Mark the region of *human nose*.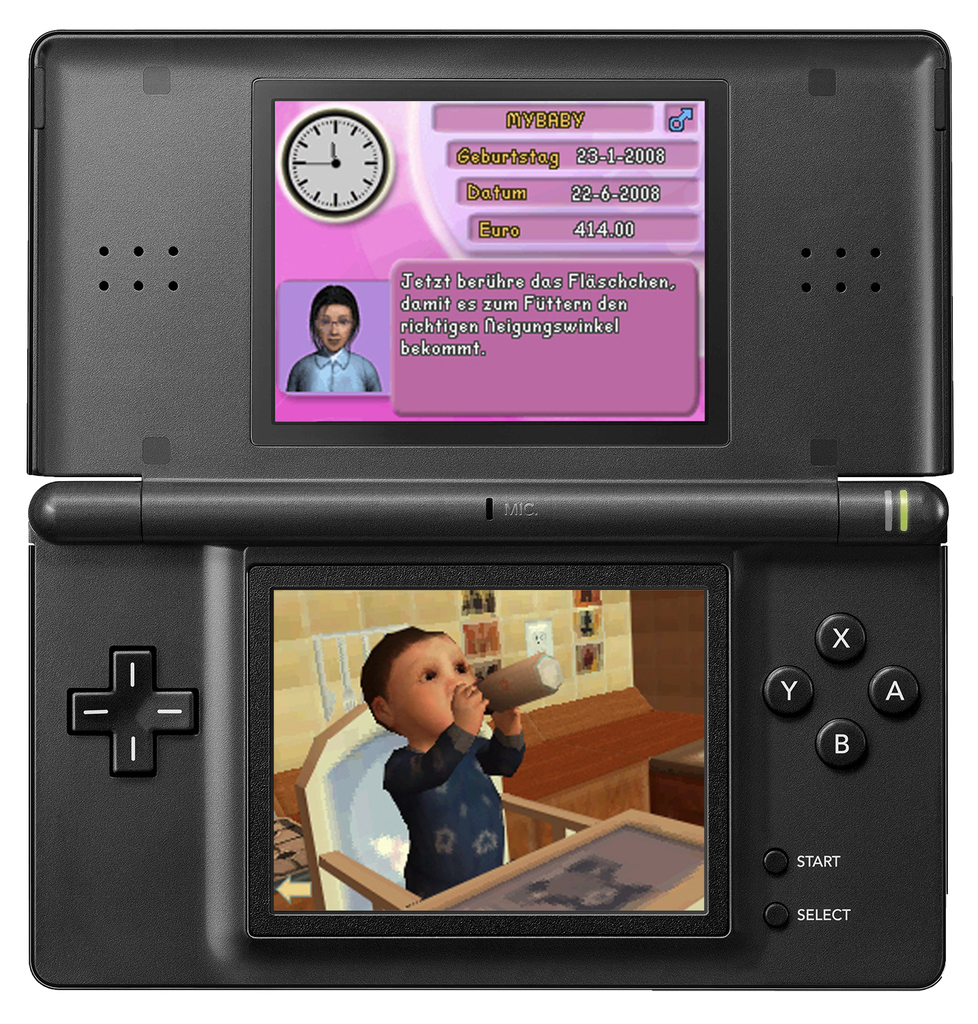
Region: {"x1": 445, "y1": 673, "x2": 466, "y2": 689}.
